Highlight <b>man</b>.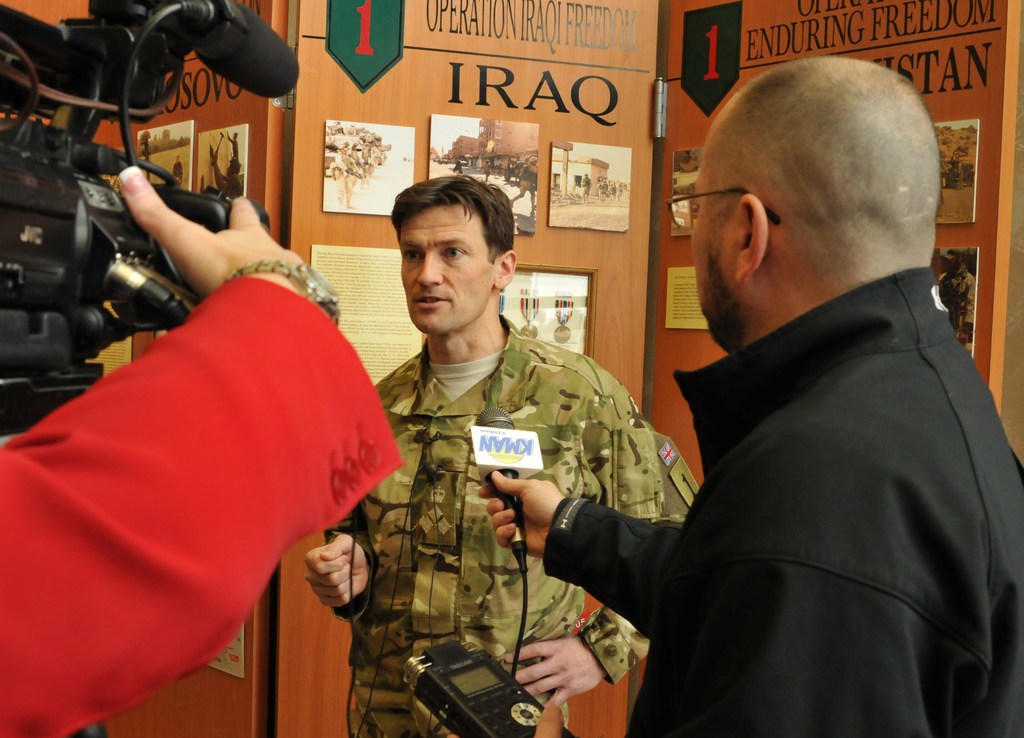
Highlighted region: [306, 174, 696, 737].
